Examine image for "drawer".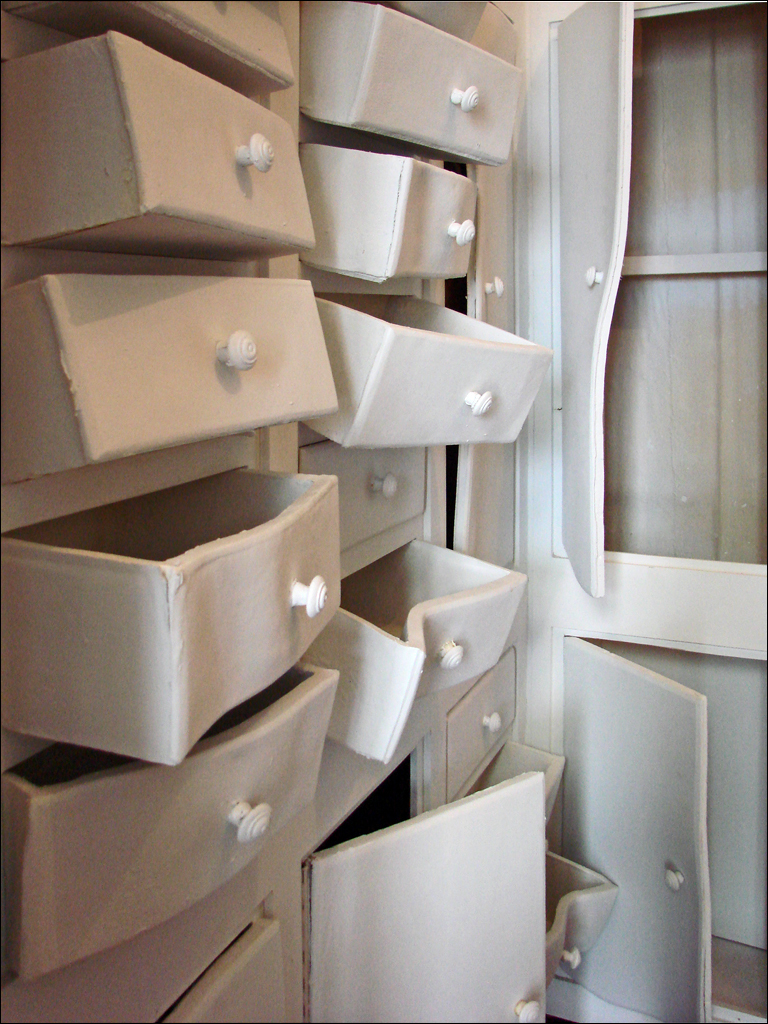
Examination result: pyautogui.locateOnScreen(302, 139, 486, 288).
